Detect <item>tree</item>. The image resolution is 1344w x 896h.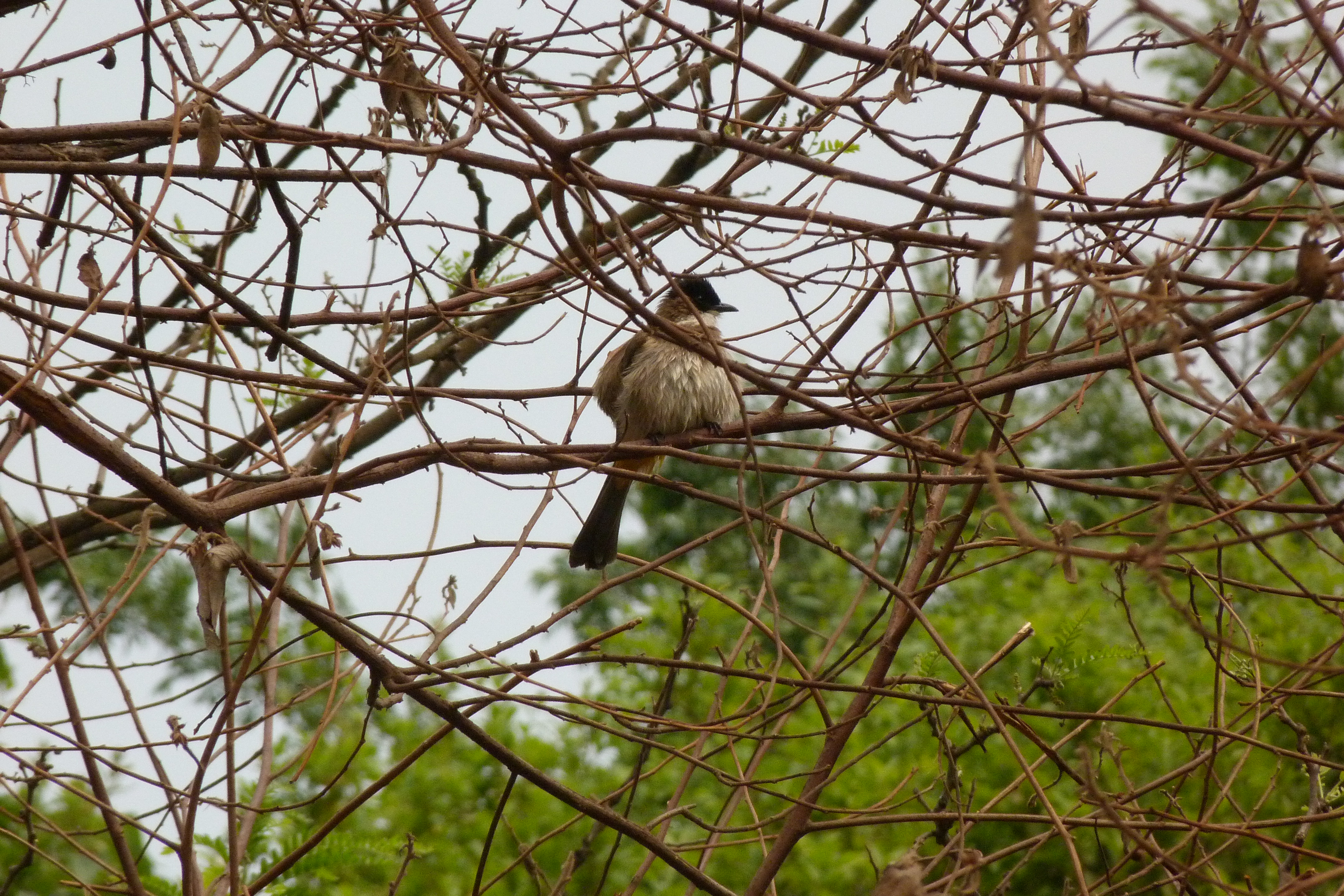
select_region(0, 0, 418, 278).
